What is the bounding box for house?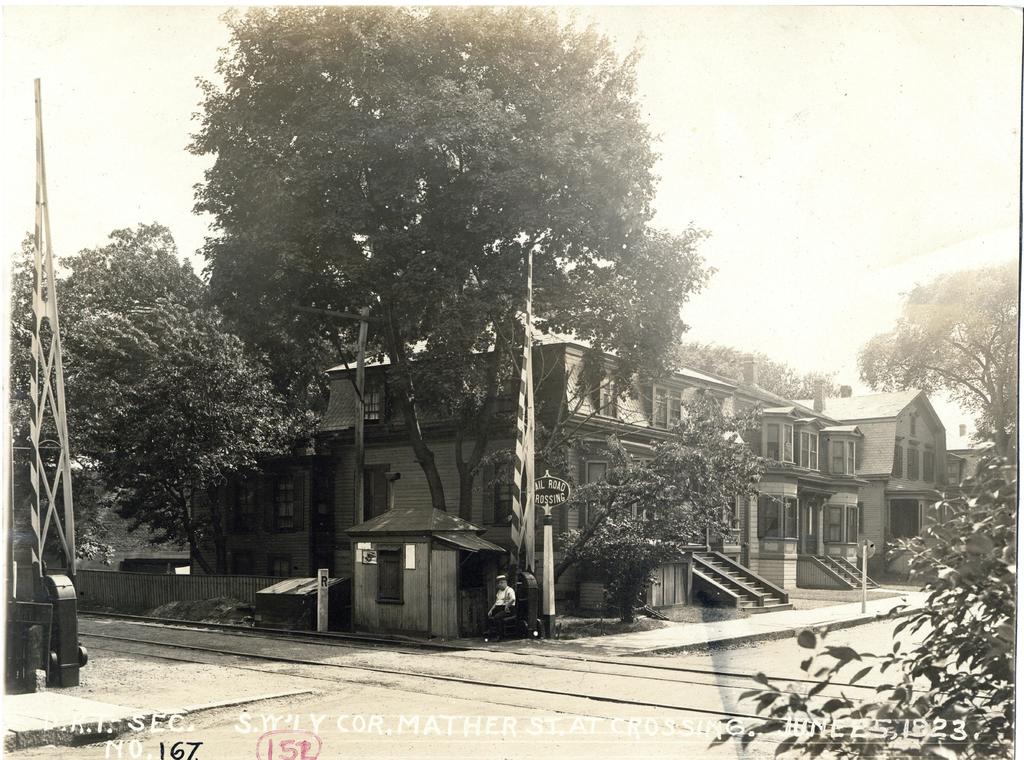
351, 500, 508, 644.
